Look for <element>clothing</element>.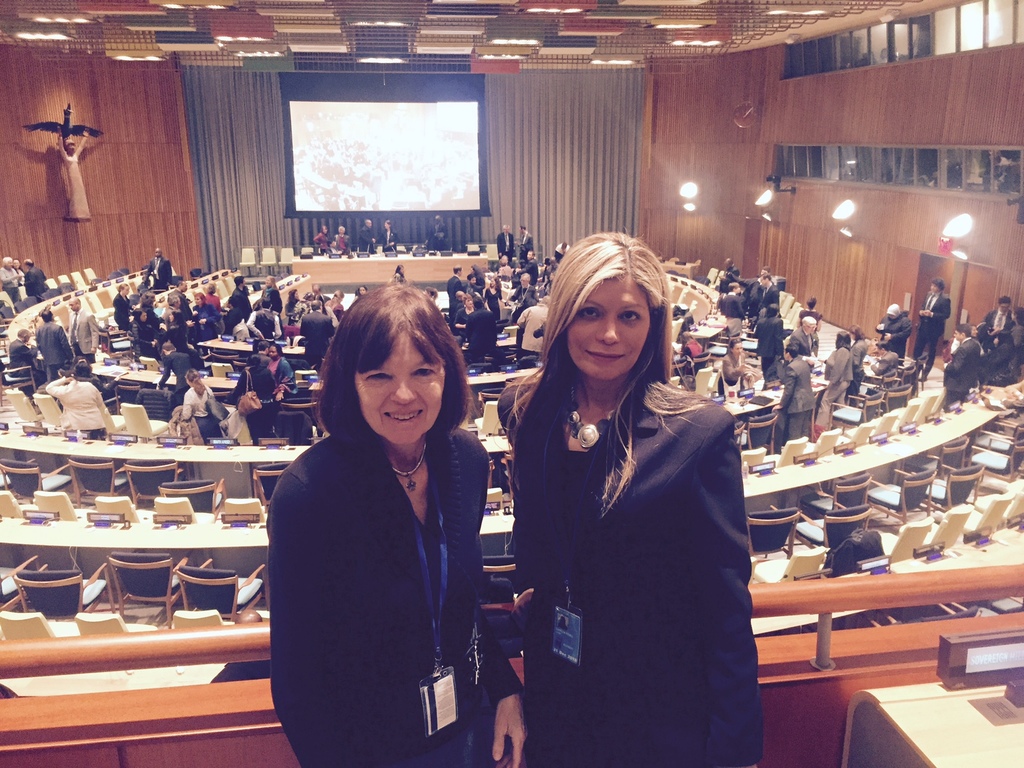
Found: (x1=816, y1=344, x2=857, y2=435).
